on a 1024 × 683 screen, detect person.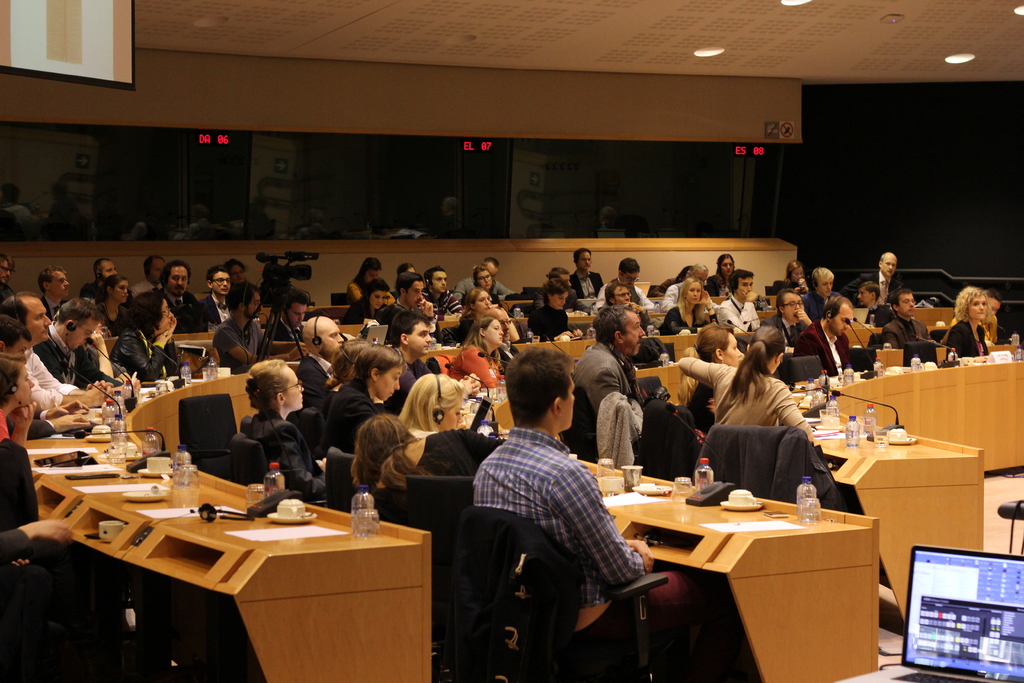
bbox(481, 344, 698, 682).
